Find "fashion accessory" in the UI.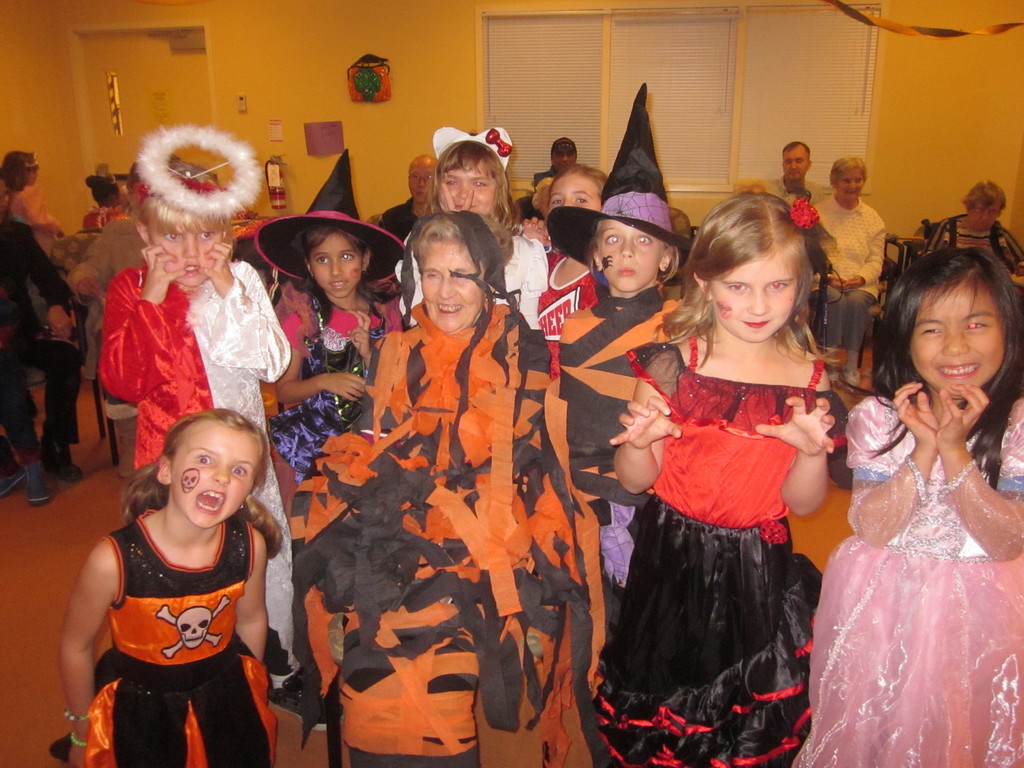
UI element at 24, 465, 49, 502.
